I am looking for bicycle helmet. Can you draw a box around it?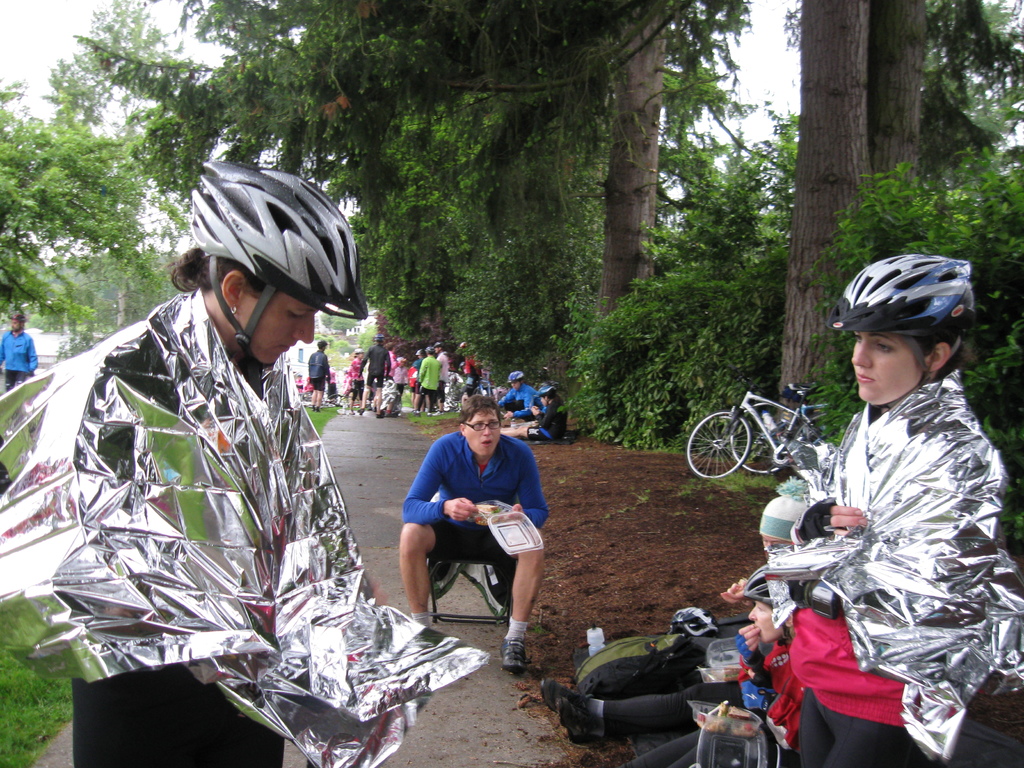
Sure, the bounding box is BBox(508, 371, 525, 390).
